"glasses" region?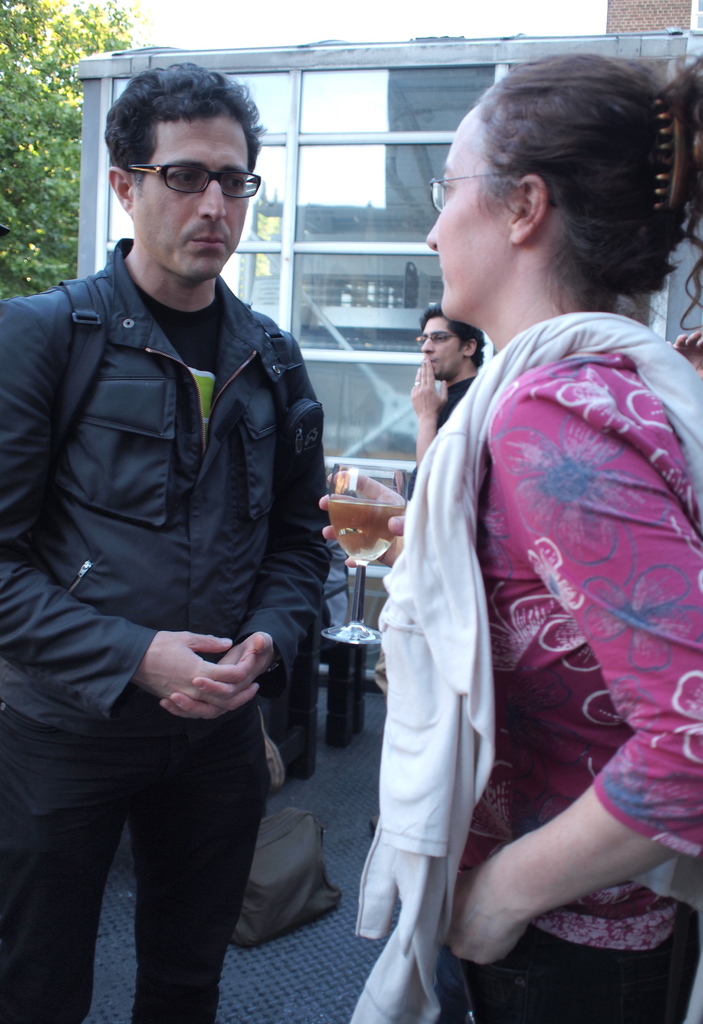
{"x1": 415, "y1": 333, "x2": 462, "y2": 344}
